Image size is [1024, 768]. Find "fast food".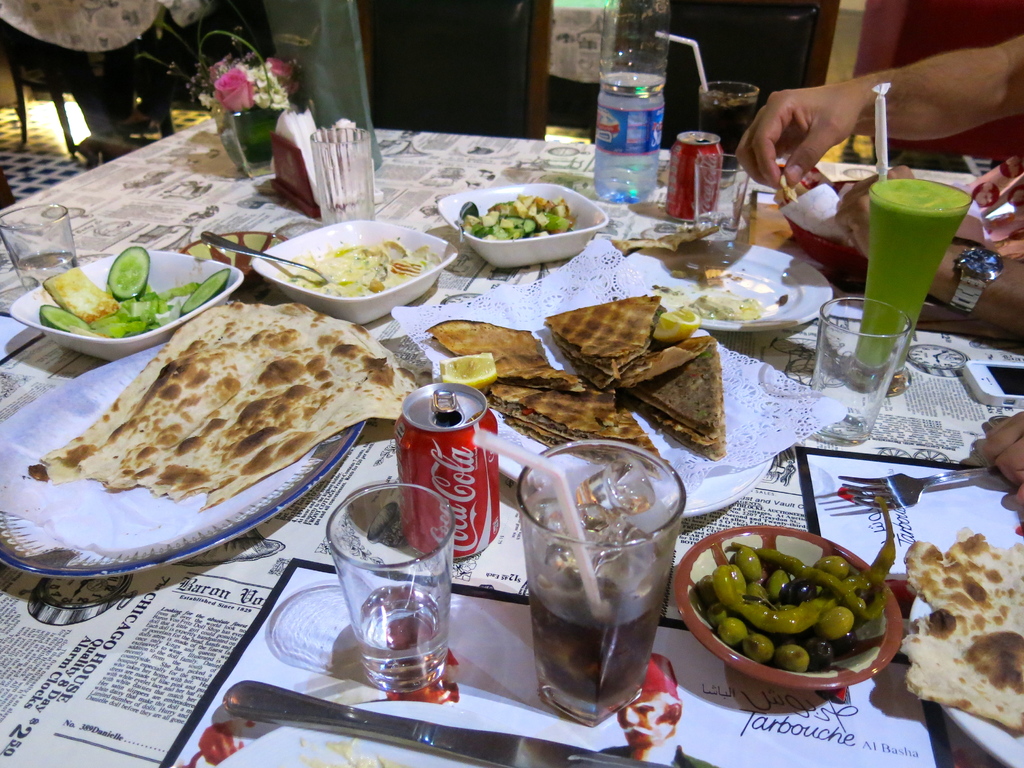
l=547, t=284, r=653, b=394.
